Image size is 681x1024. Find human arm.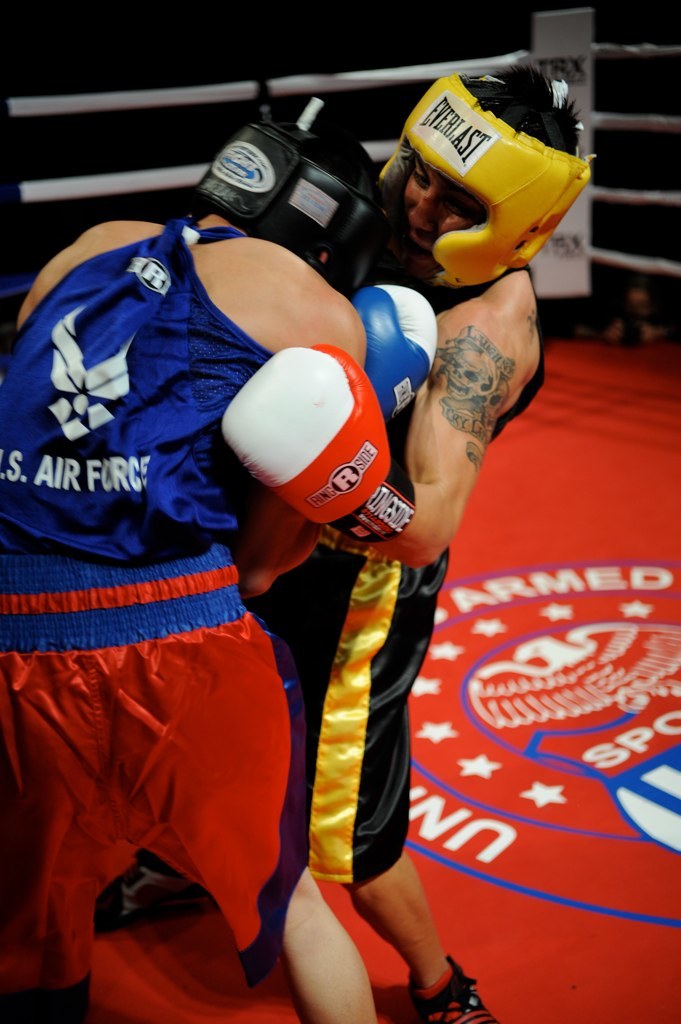
[8, 220, 93, 336].
